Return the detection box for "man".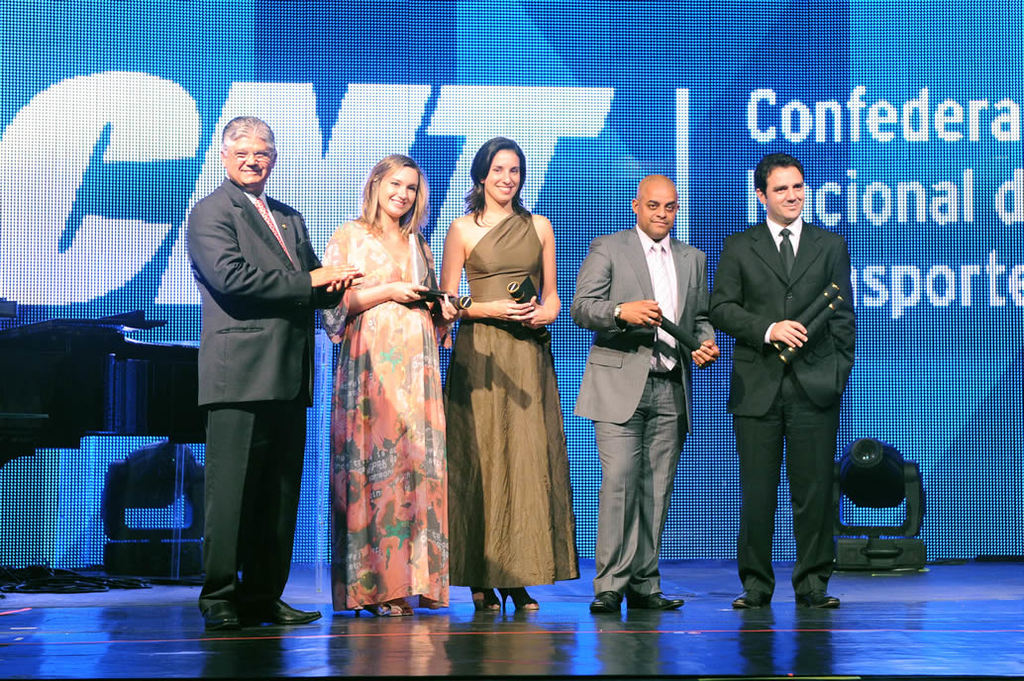
left=710, top=153, right=860, bottom=607.
